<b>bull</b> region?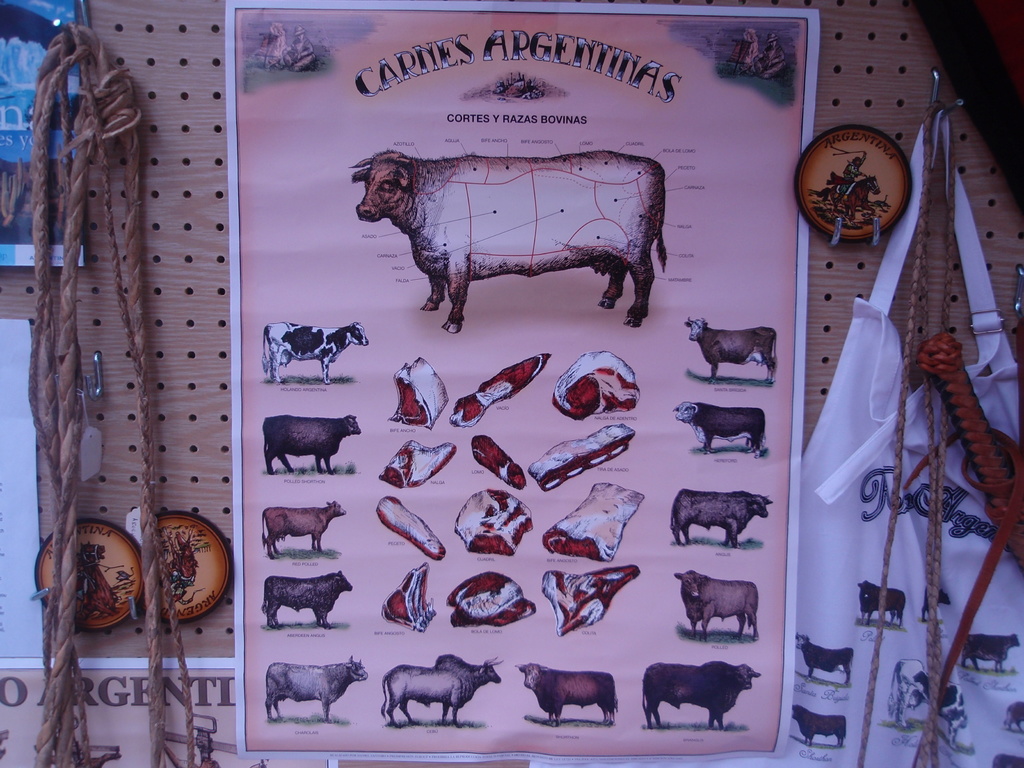
[left=639, top=655, right=764, bottom=730]
